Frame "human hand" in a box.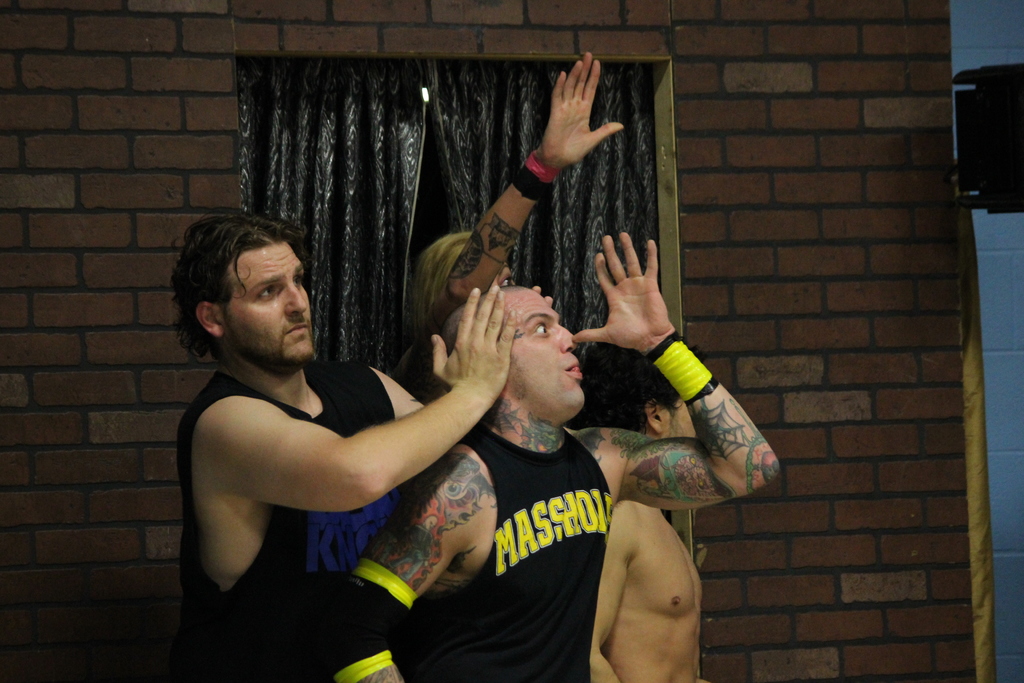
[x1=538, y1=51, x2=625, y2=168].
